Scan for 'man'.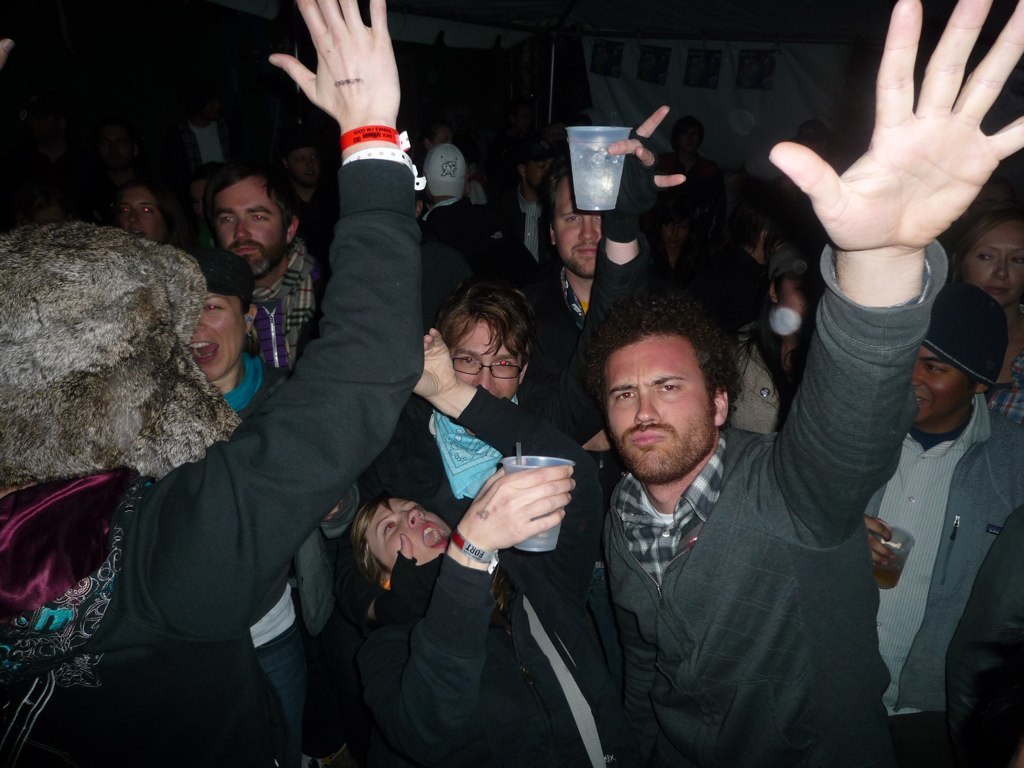
Scan result: (417,142,483,303).
